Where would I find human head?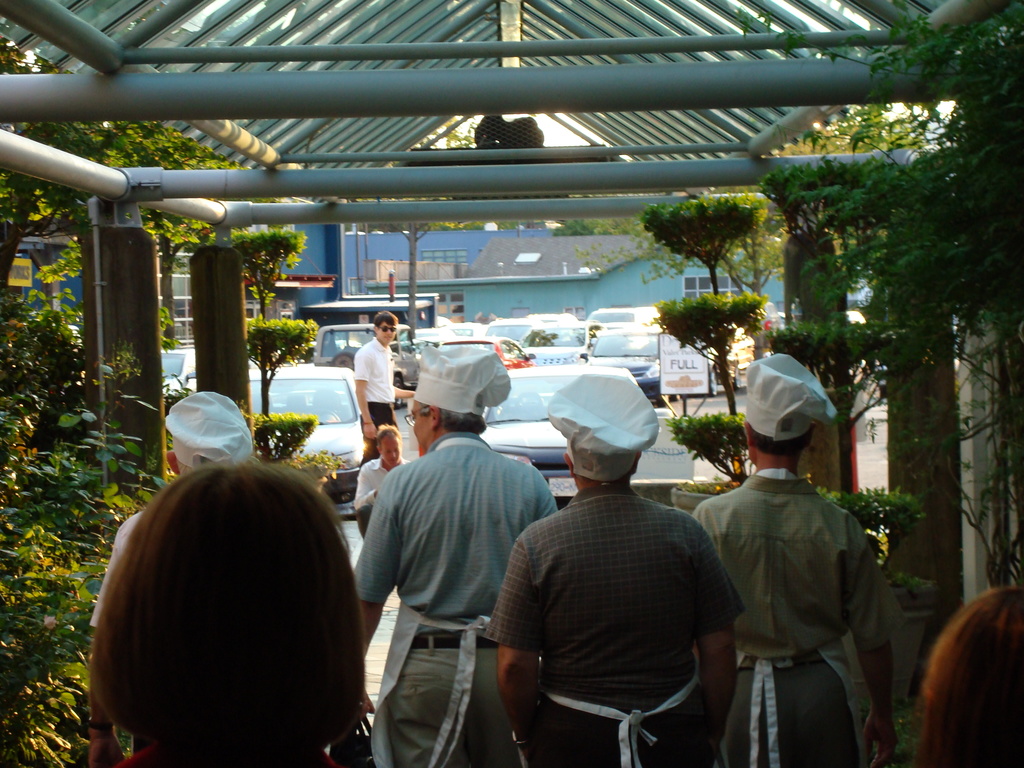
At (x1=739, y1=349, x2=837, y2=468).
